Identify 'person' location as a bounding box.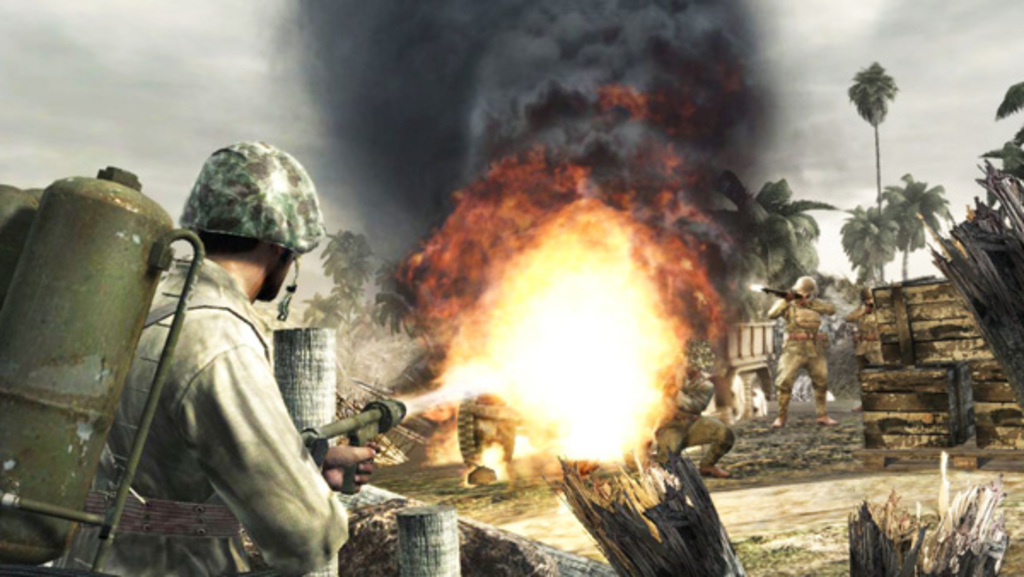
BBox(768, 277, 836, 423).
